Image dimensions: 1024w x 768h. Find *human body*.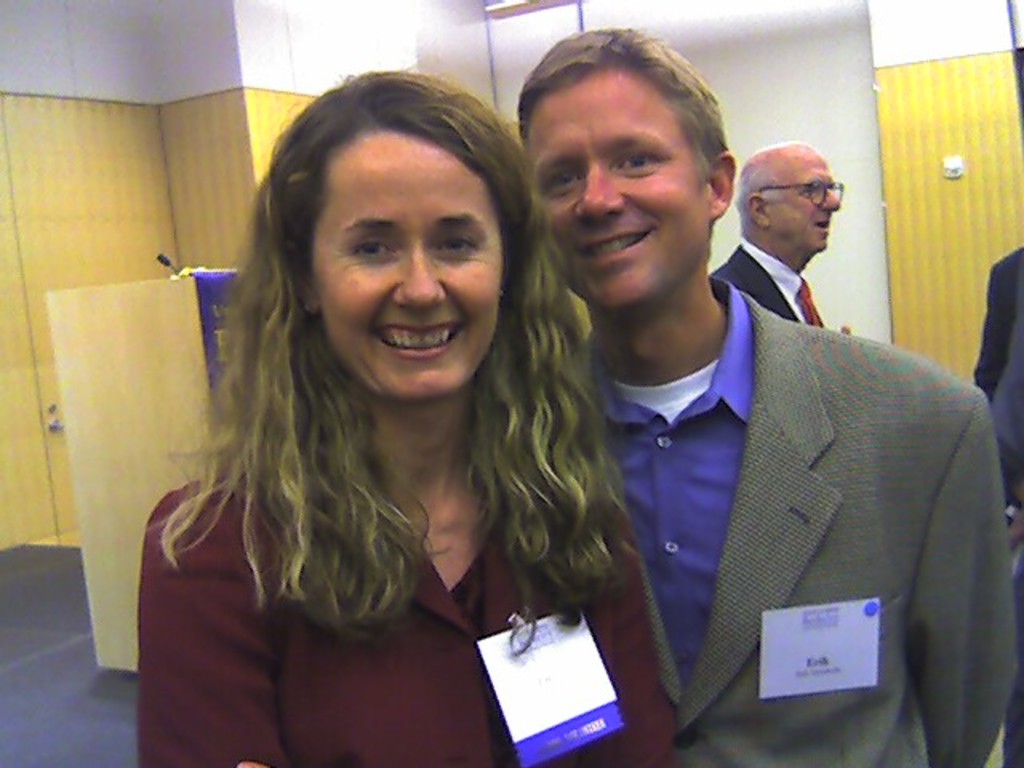
detection(152, 98, 581, 762).
